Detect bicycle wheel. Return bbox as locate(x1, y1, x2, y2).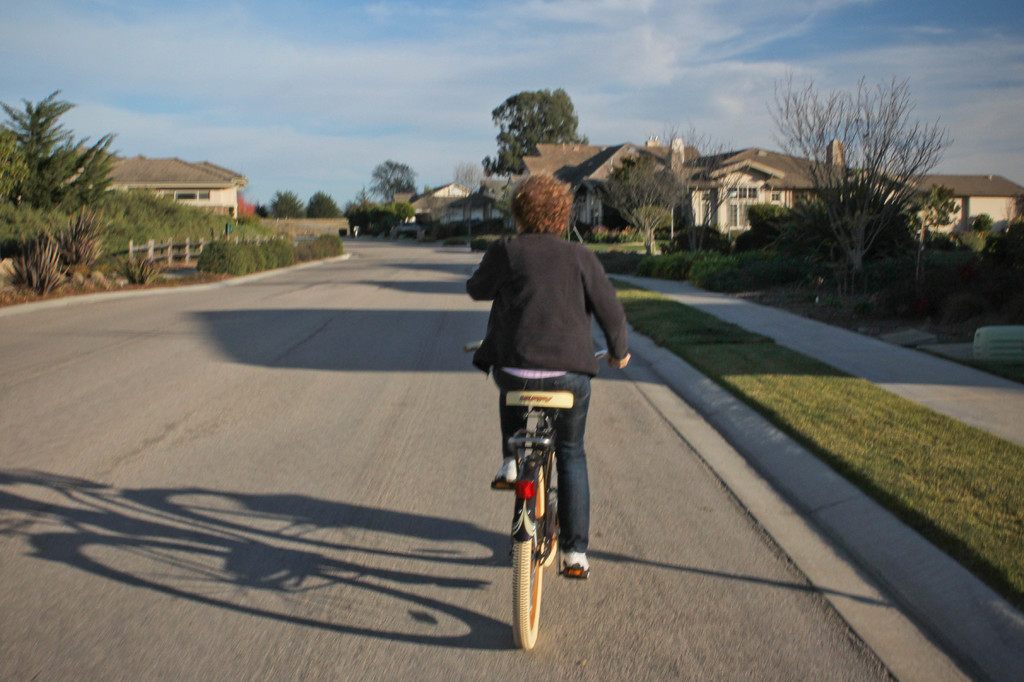
locate(506, 495, 556, 640).
